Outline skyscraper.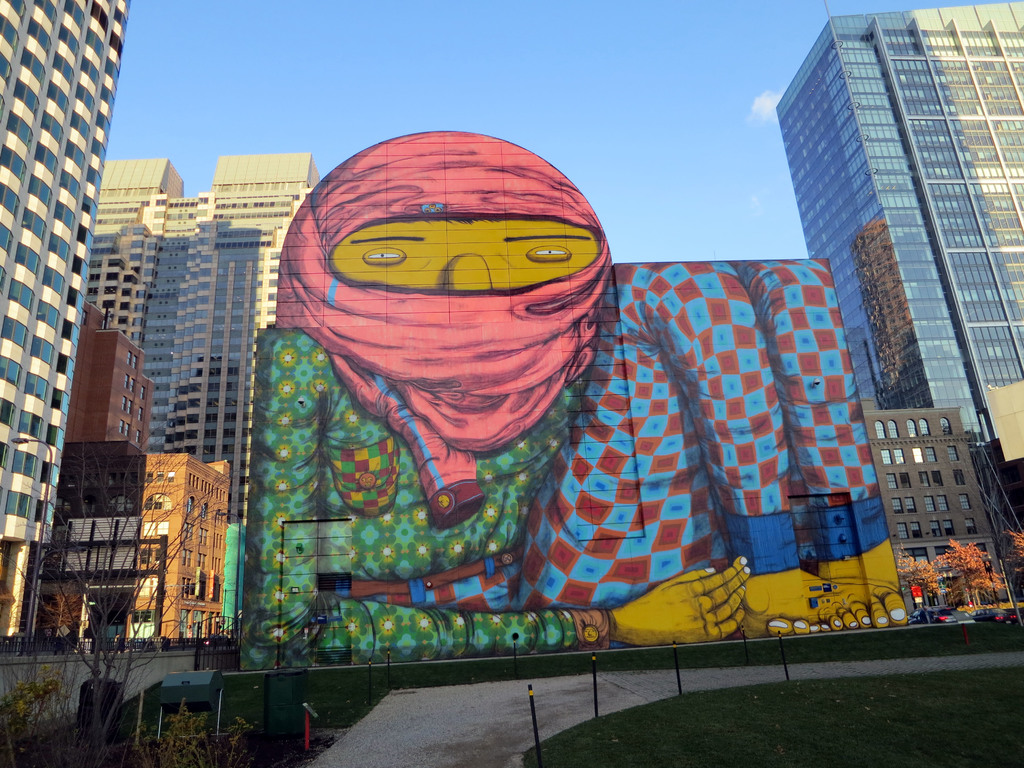
Outline: select_region(84, 134, 310, 534).
